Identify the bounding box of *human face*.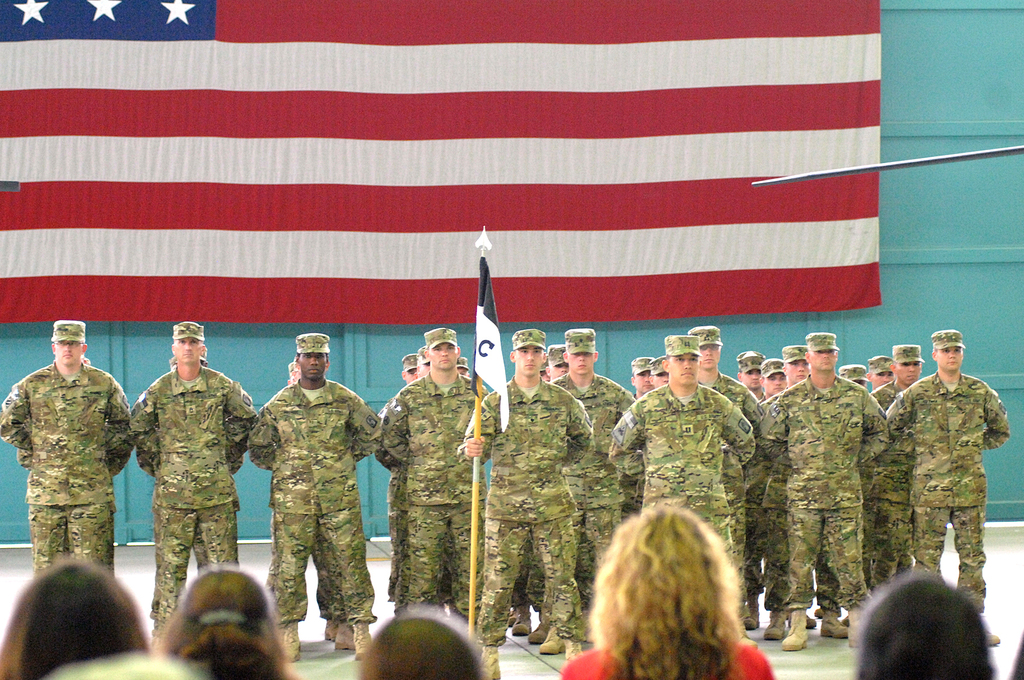
BBox(636, 374, 655, 390).
